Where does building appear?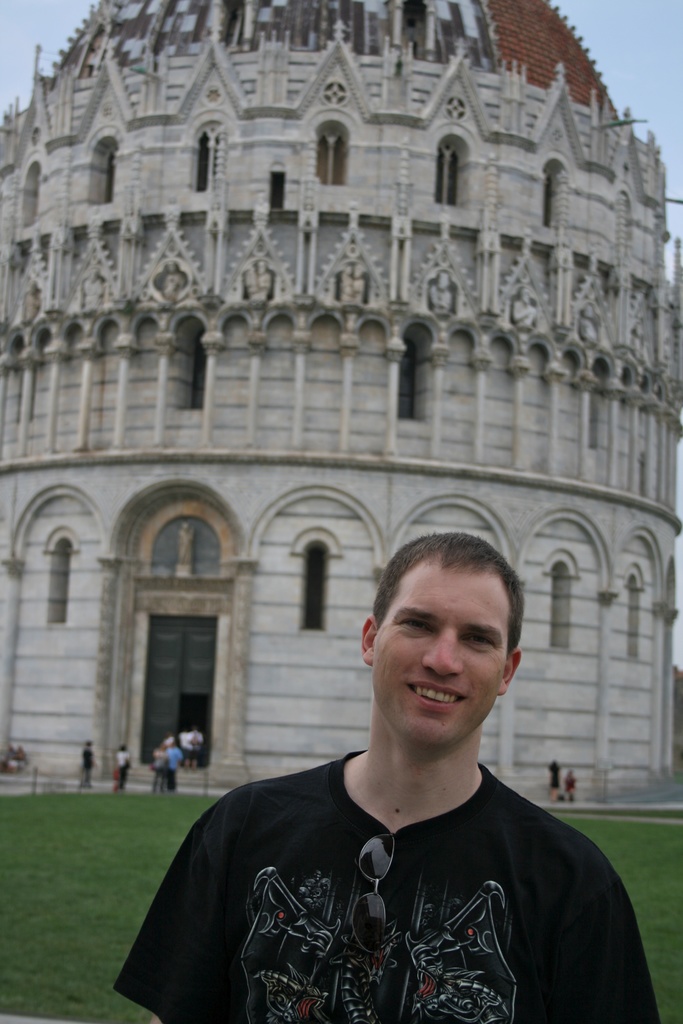
Appears at pyautogui.locateOnScreen(0, 0, 682, 791).
